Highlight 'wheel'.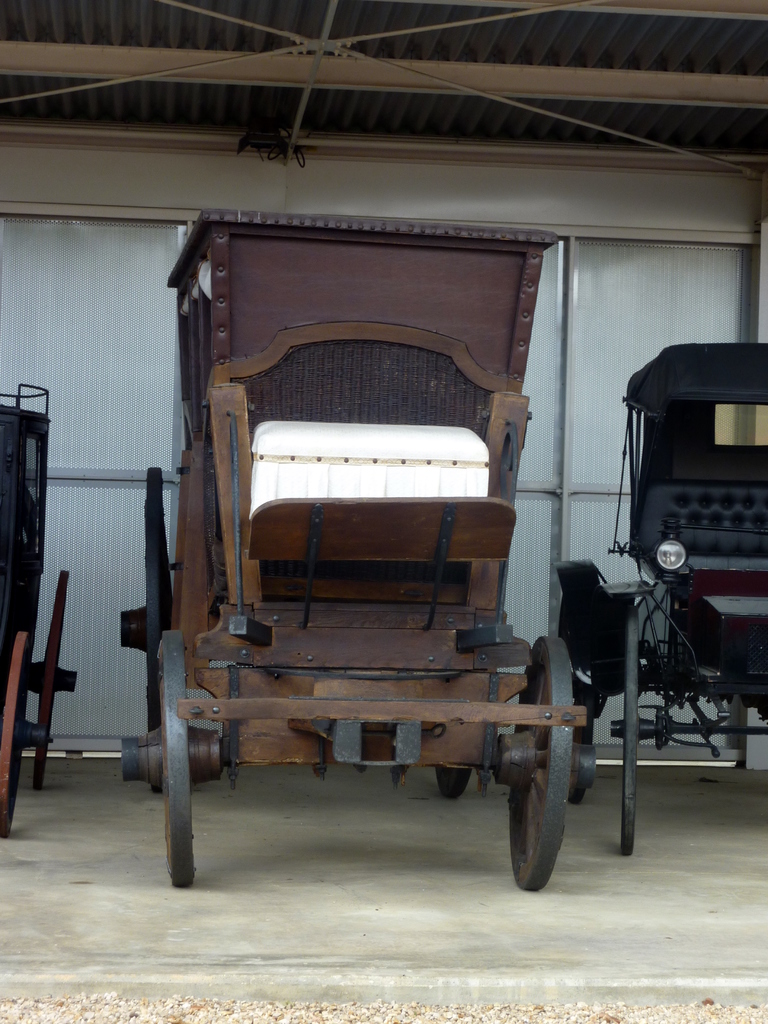
Highlighted region: rect(621, 606, 636, 856).
